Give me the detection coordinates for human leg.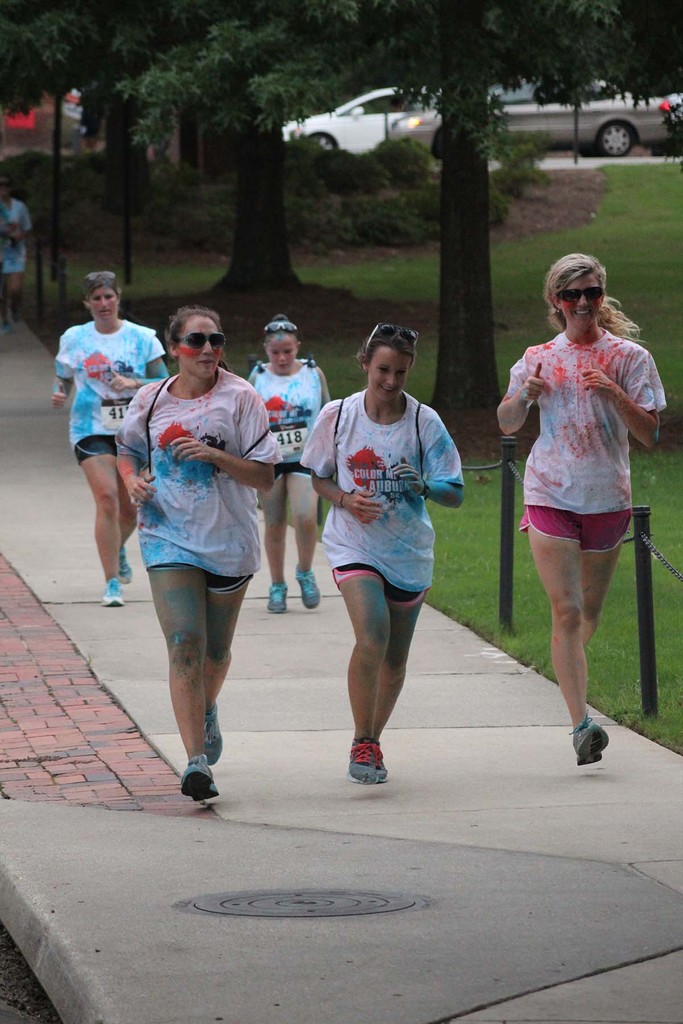
265/475/288/616.
